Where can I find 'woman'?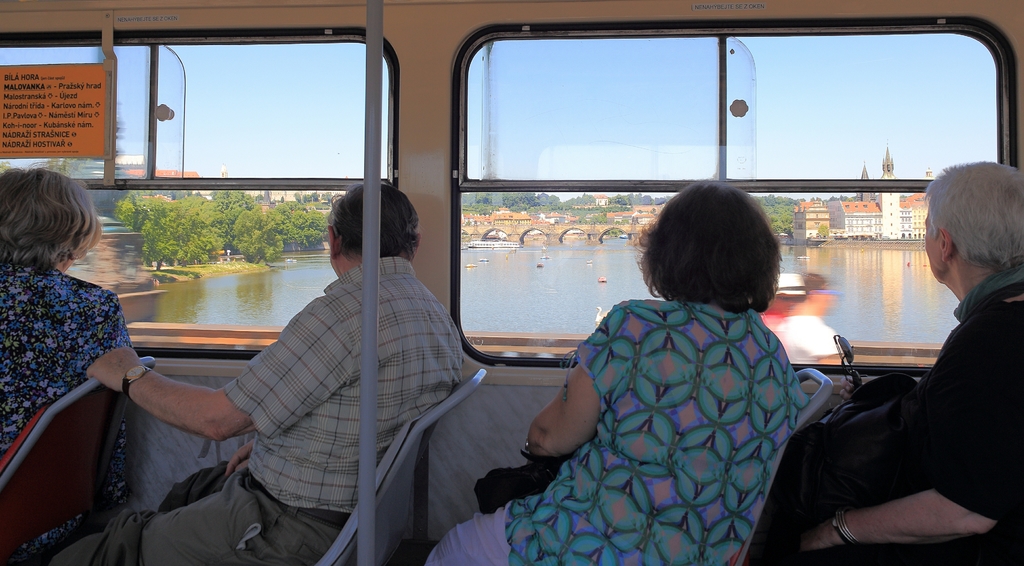
You can find it at pyautogui.locateOnScreen(0, 167, 138, 565).
